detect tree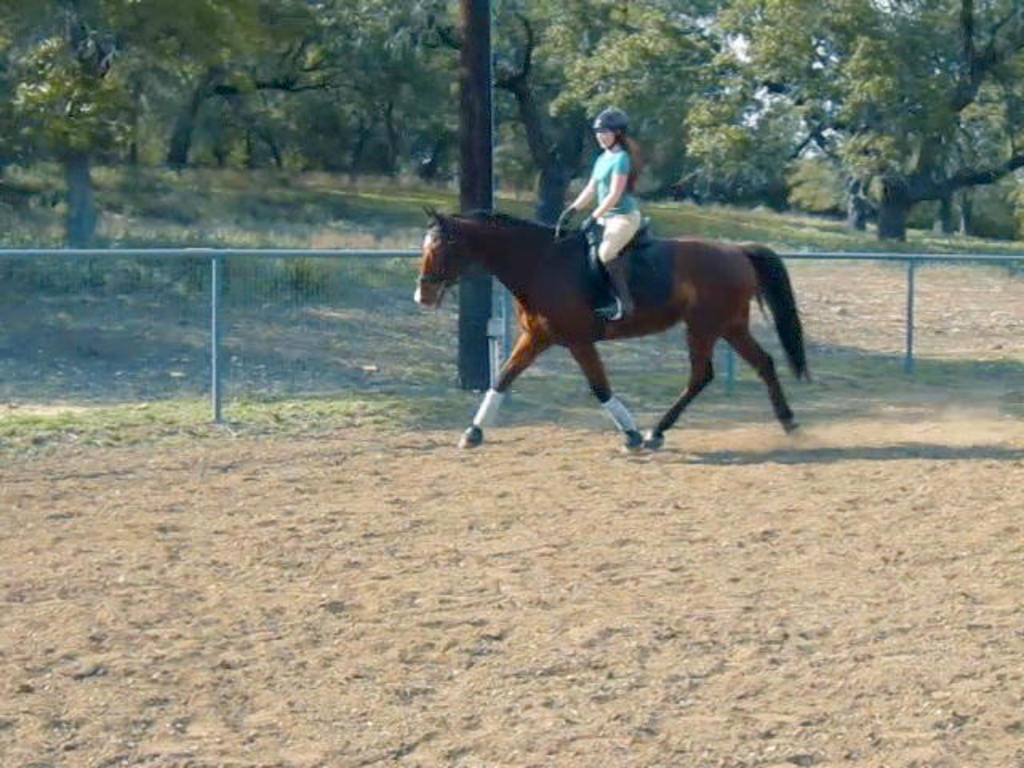
rect(746, 0, 941, 224)
